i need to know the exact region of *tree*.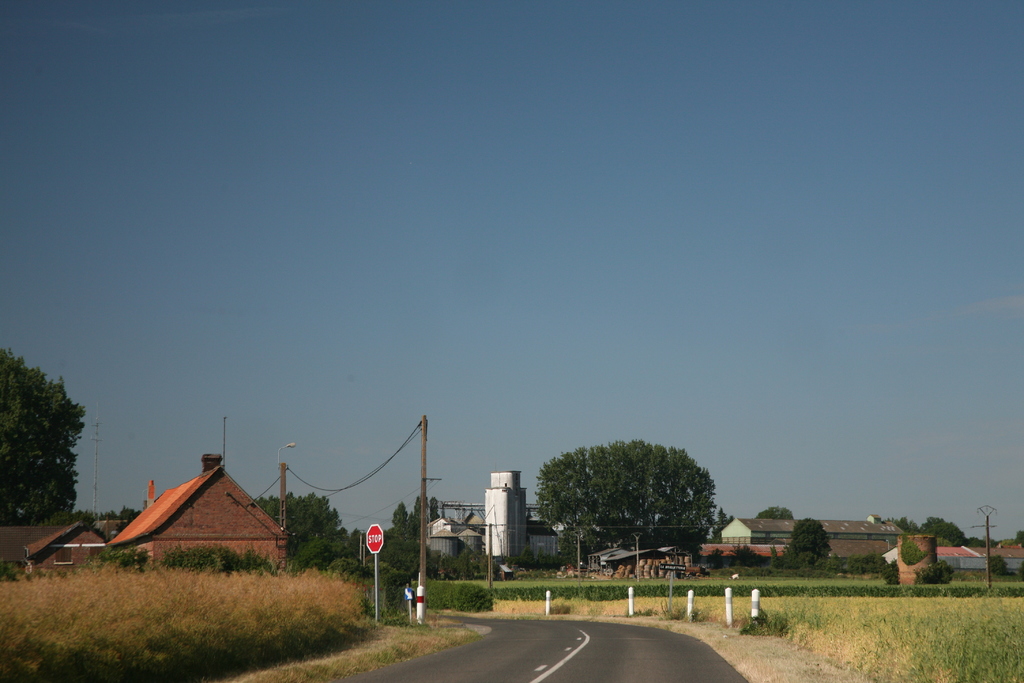
Region: (412, 488, 430, 537).
